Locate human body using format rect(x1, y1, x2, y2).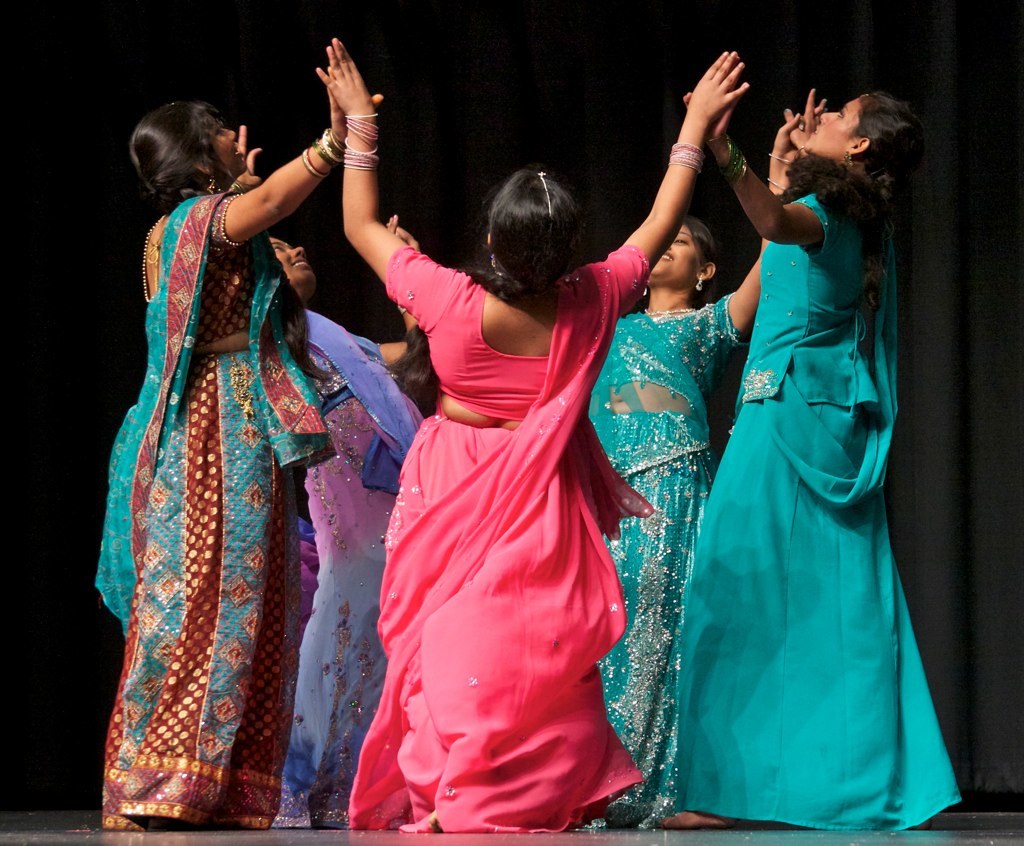
rect(315, 33, 759, 842).
